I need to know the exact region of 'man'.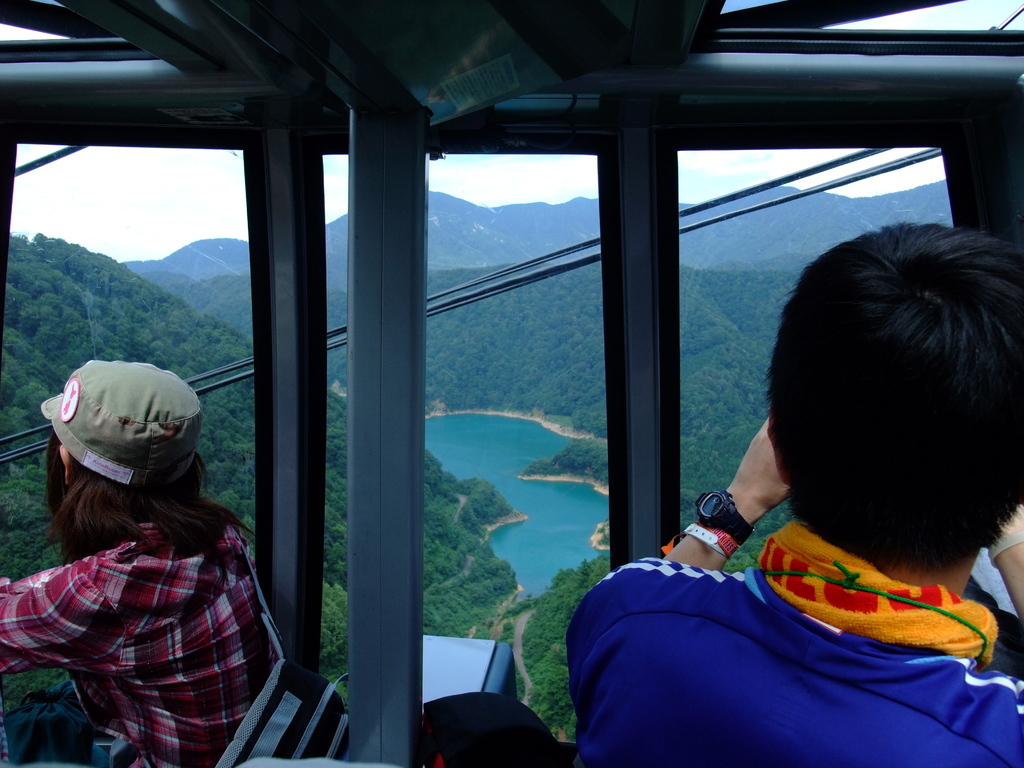
Region: [left=611, top=230, right=1023, bottom=755].
